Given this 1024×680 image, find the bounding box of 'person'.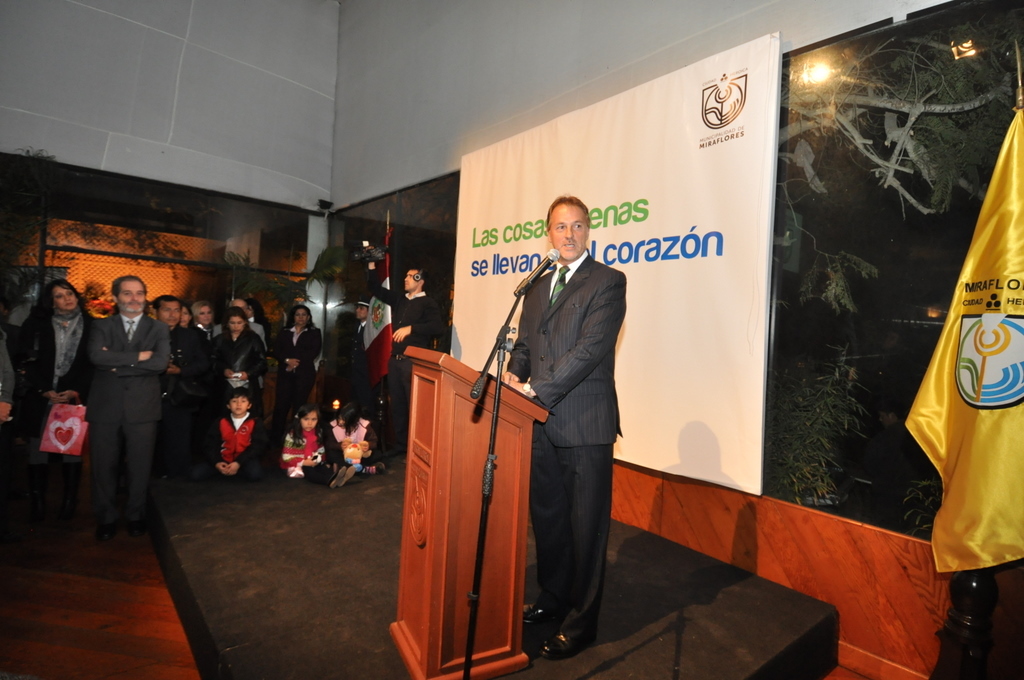
<region>17, 278, 93, 514</region>.
